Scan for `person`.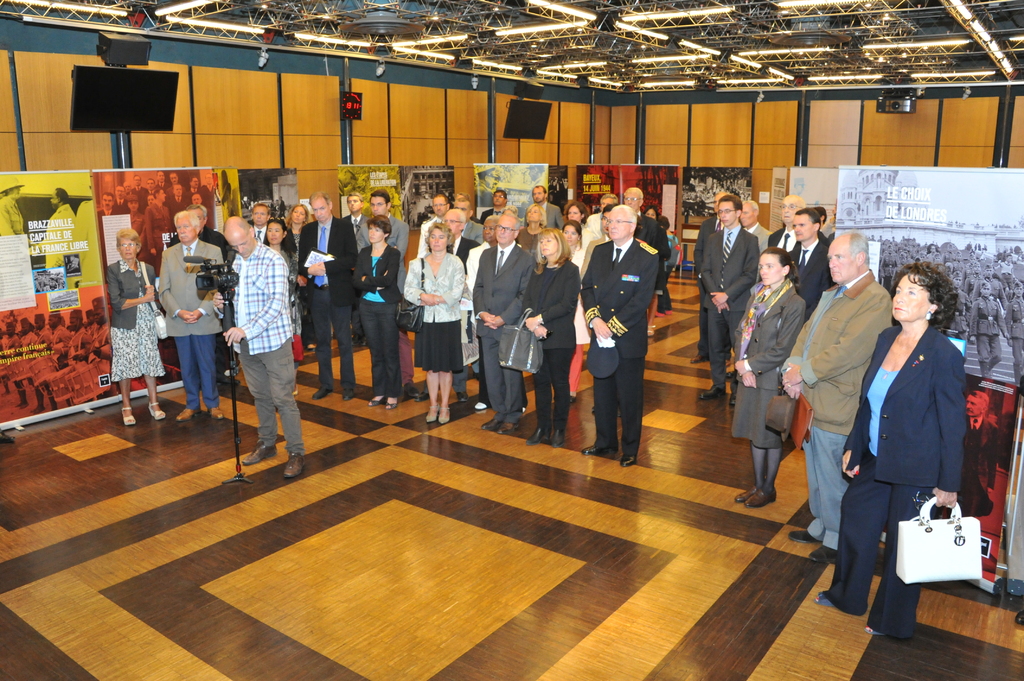
Scan result: [71, 186, 108, 282].
